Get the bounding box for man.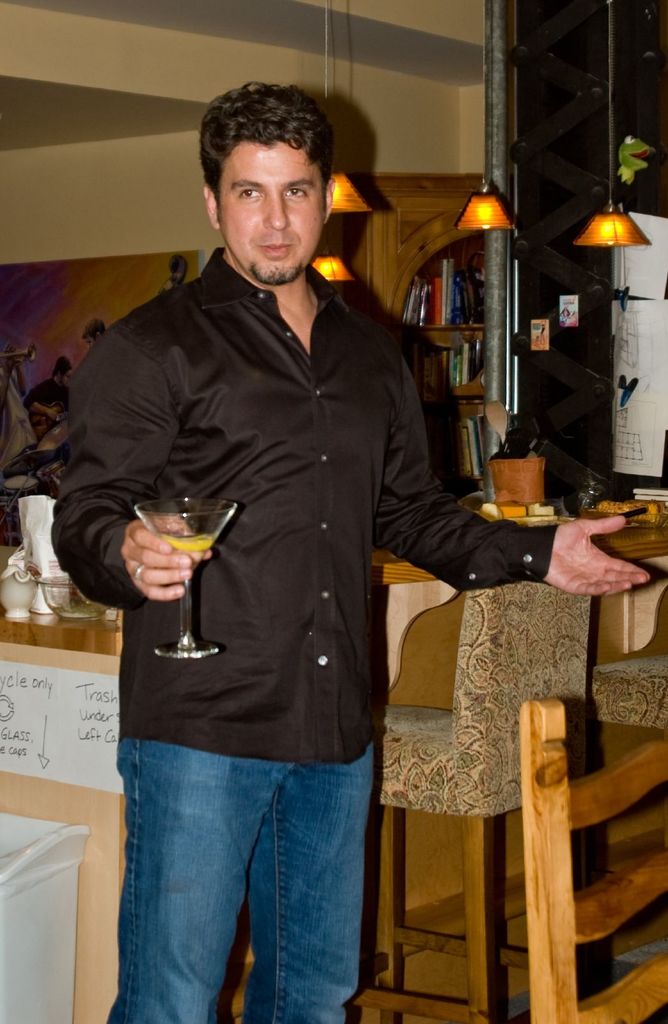
x1=80, y1=317, x2=106, y2=350.
